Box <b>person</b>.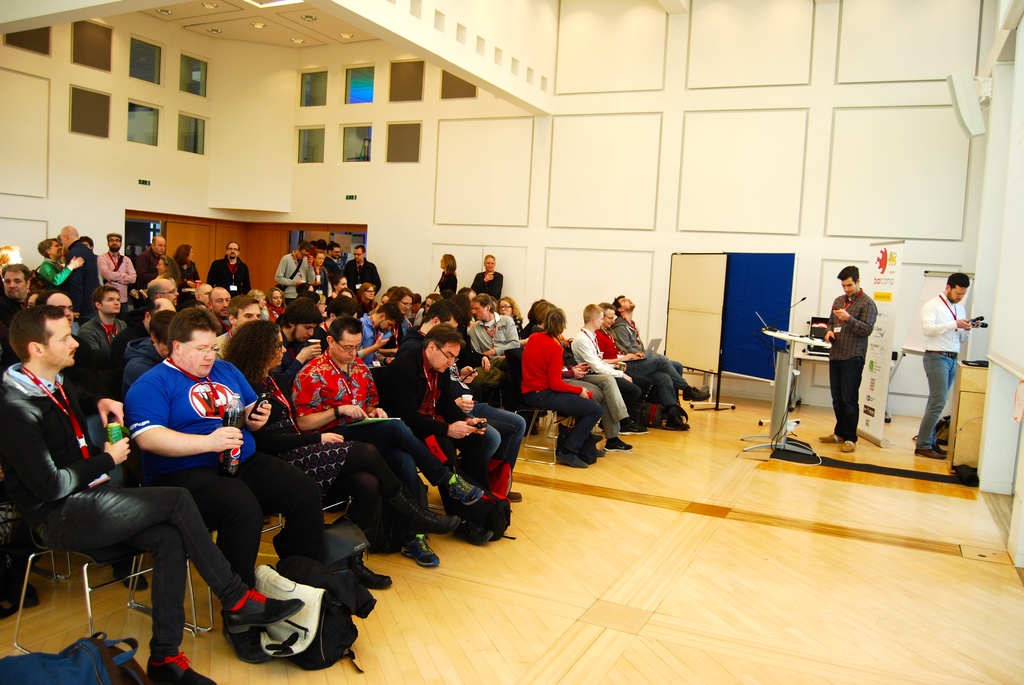
[left=212, top=282, right=237, bottom=310].
